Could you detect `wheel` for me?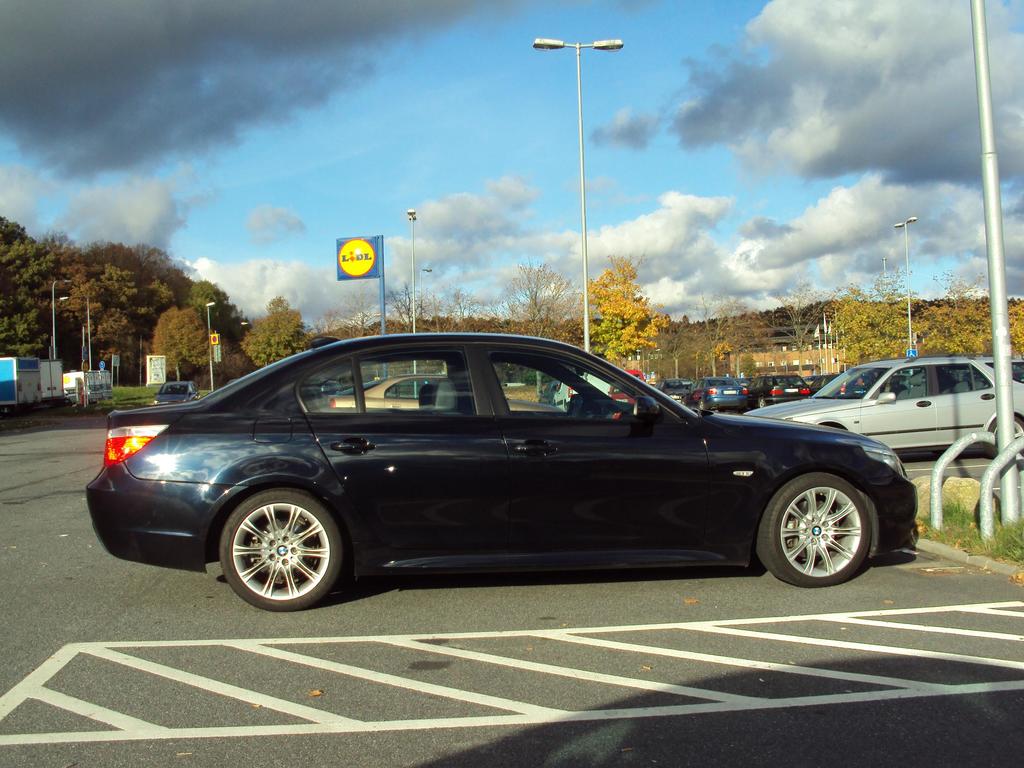
Detection result: [left=214, top=499, right=333, bottom=592].
